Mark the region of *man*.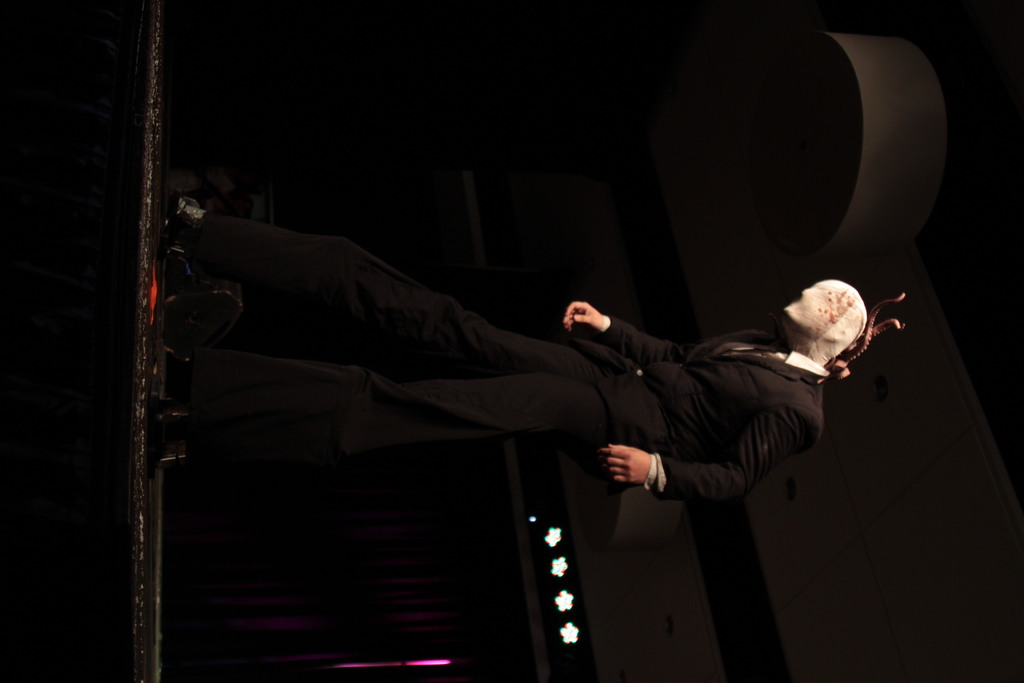
Region: pyautogui.locateOnScreen(319, 244, 895, 561).
